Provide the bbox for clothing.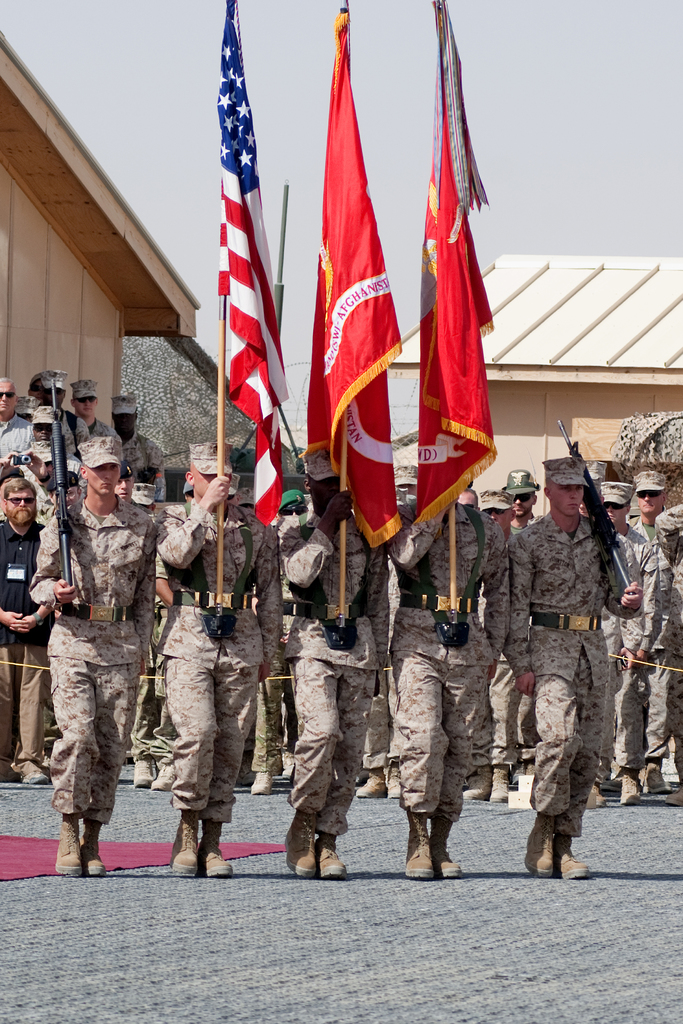
(x1=67, y1=374, x2=115, y2=407).
